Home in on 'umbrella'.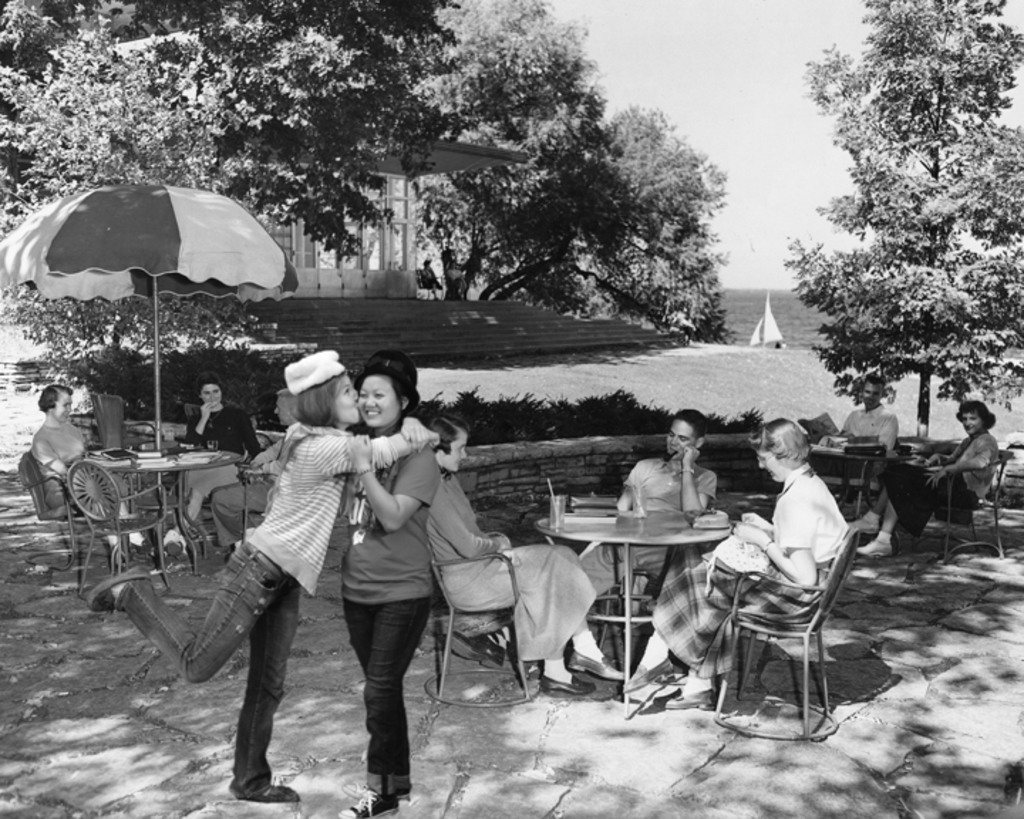
Homed in at <region>0, 182, 300, 488</region>.
